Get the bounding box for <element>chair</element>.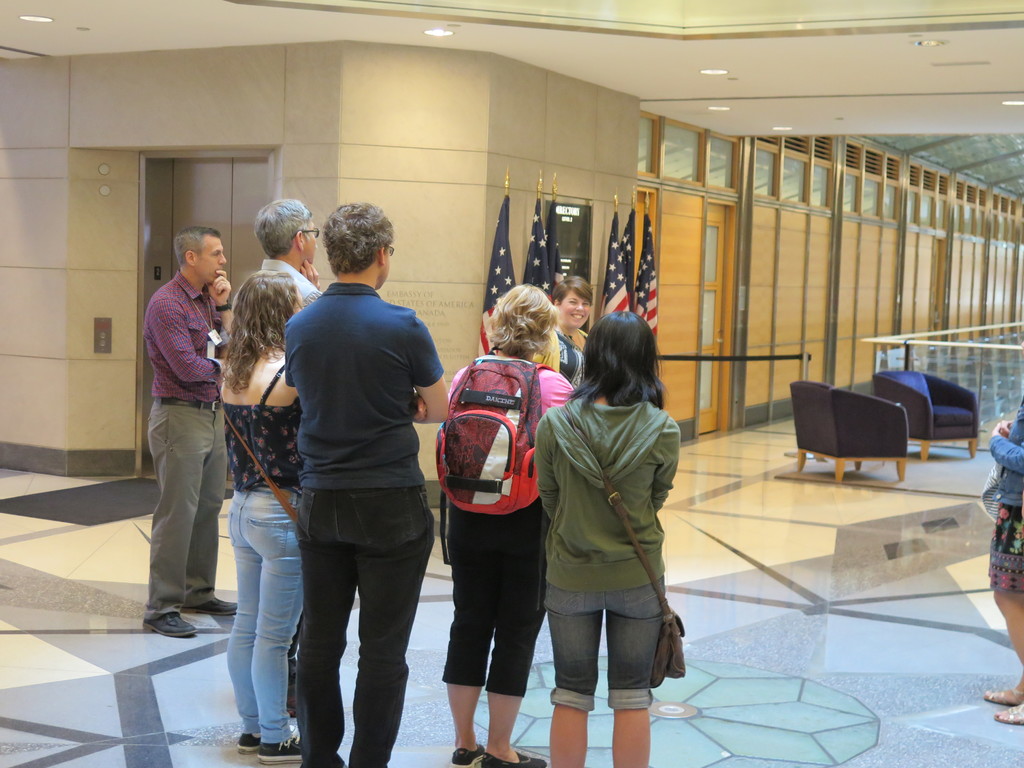
x1=867, y1=368, x2=983, y2=458.
